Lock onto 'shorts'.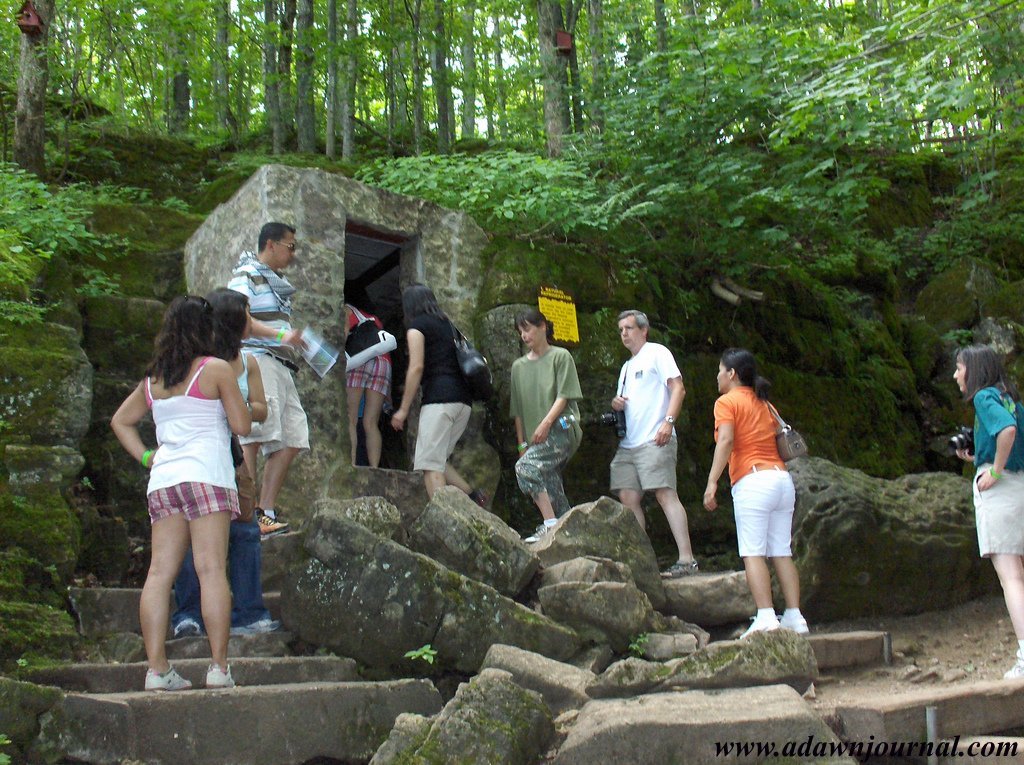
Locked: 514:428:571:509.
